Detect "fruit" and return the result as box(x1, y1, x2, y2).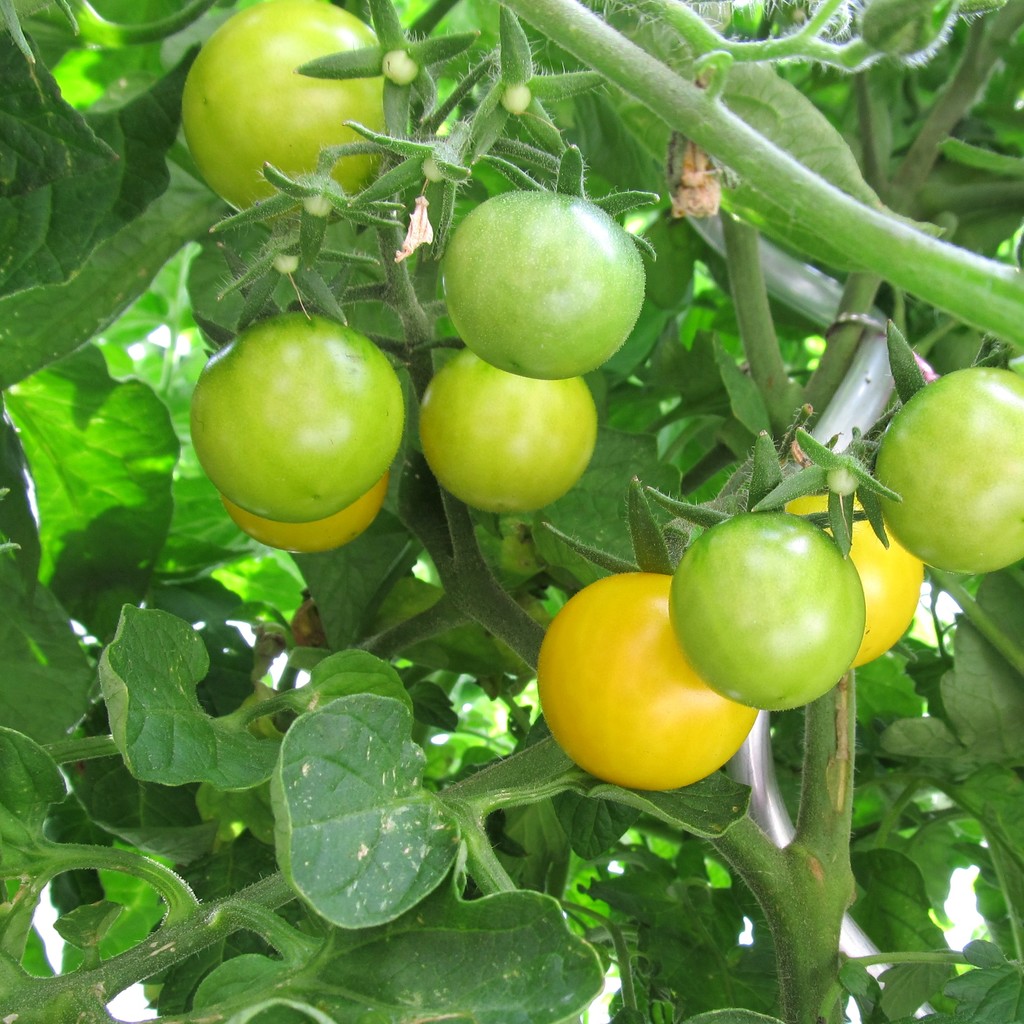
box(535, 570, 755, 788).
